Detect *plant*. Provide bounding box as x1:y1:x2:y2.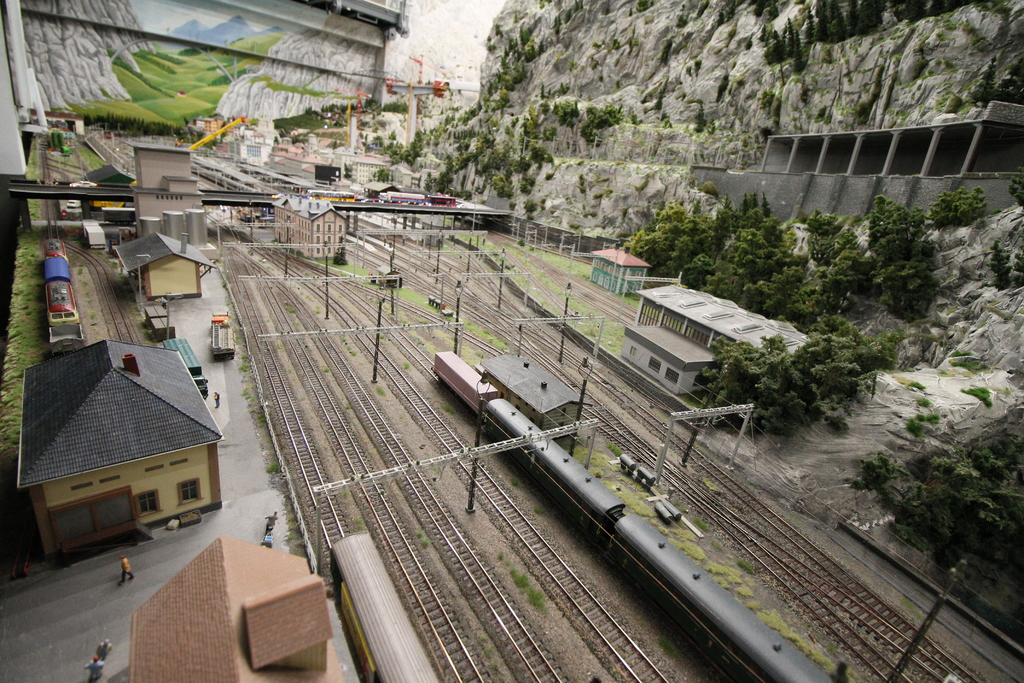
322:369:328:373.
